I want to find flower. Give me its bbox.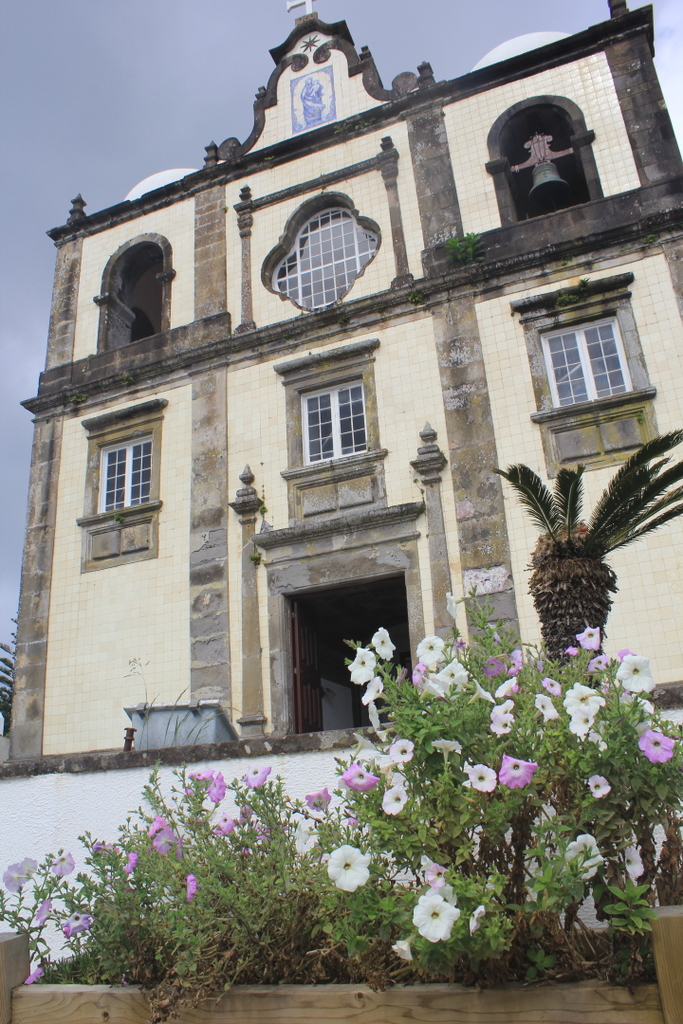
region(415, 632, 448, 659).
